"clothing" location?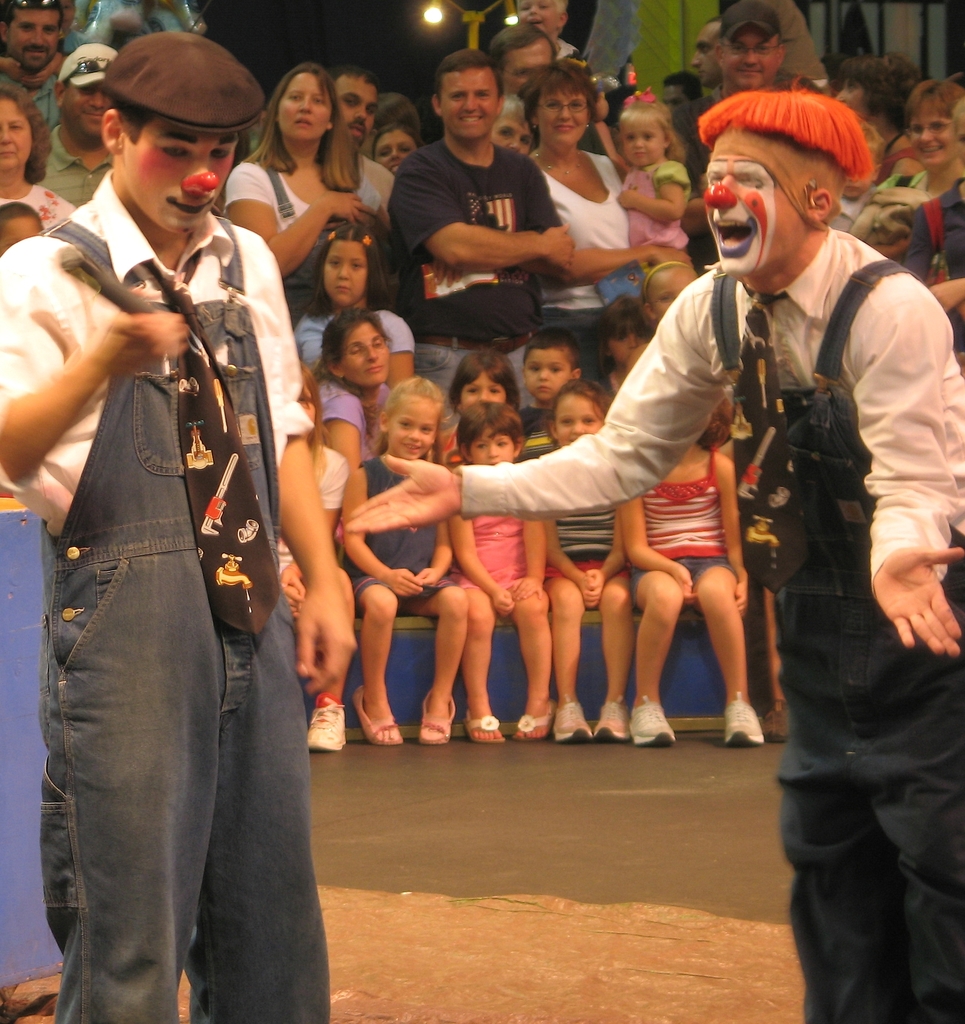
pyautogui.locateOnScreen(455, 232, 959, 1023)
